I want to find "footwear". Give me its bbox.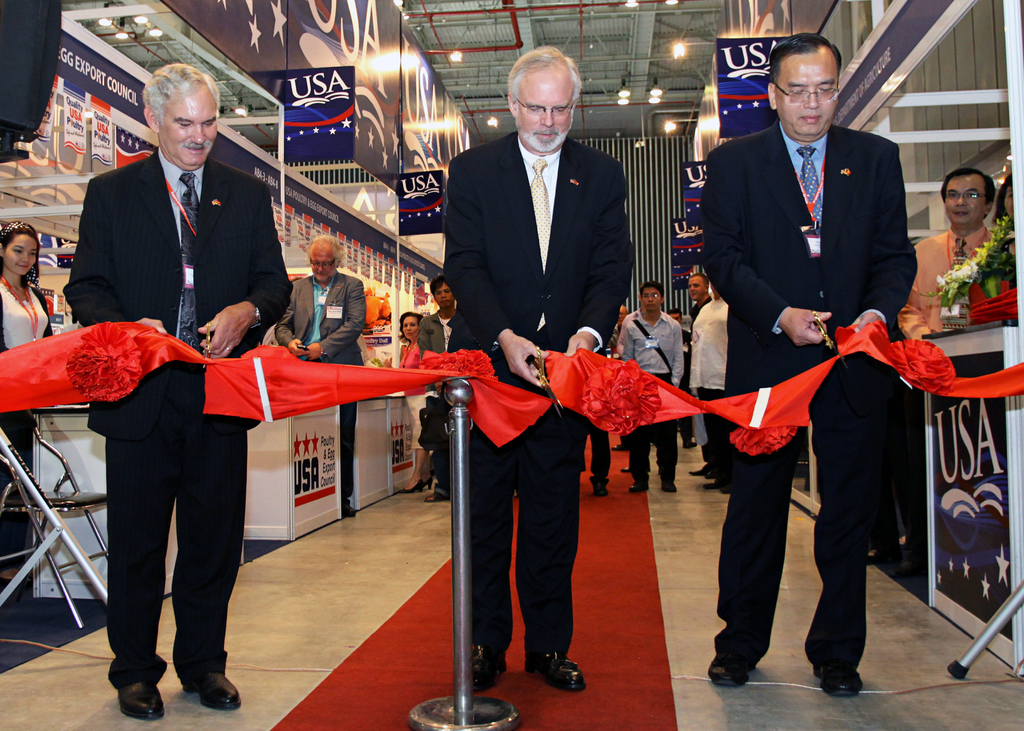
select_region(396, 483, 423, 495).
